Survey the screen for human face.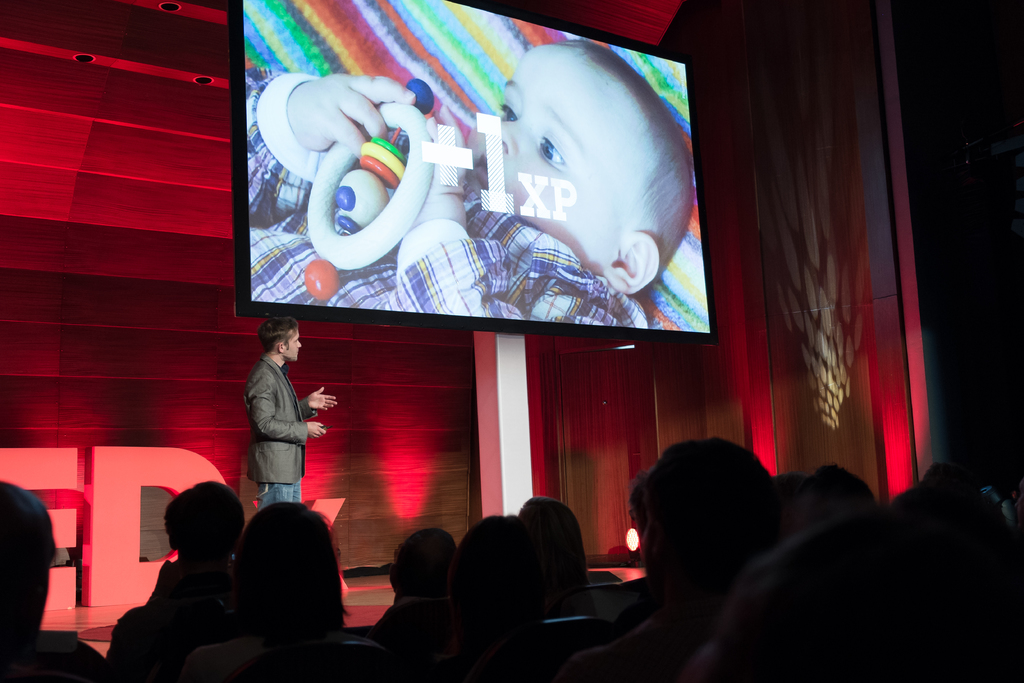
Survey found: (x1=474, y1=42, x2=643, y2=279).
